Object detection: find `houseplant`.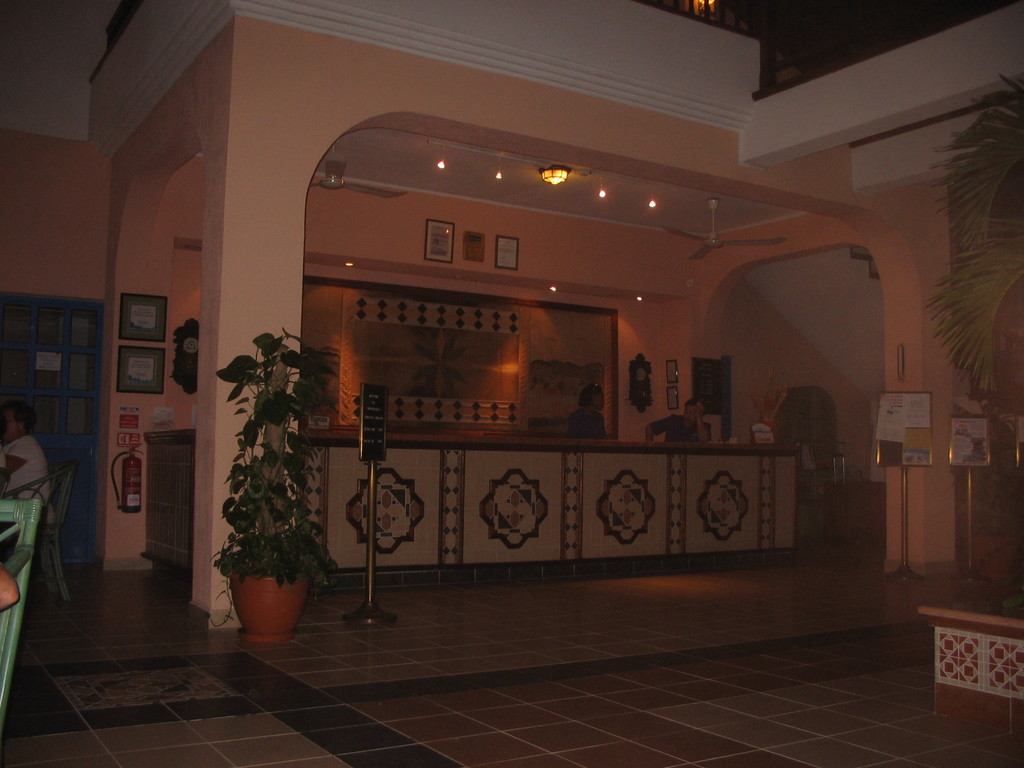
(left=207, top=327, right=342, bottom=638).
